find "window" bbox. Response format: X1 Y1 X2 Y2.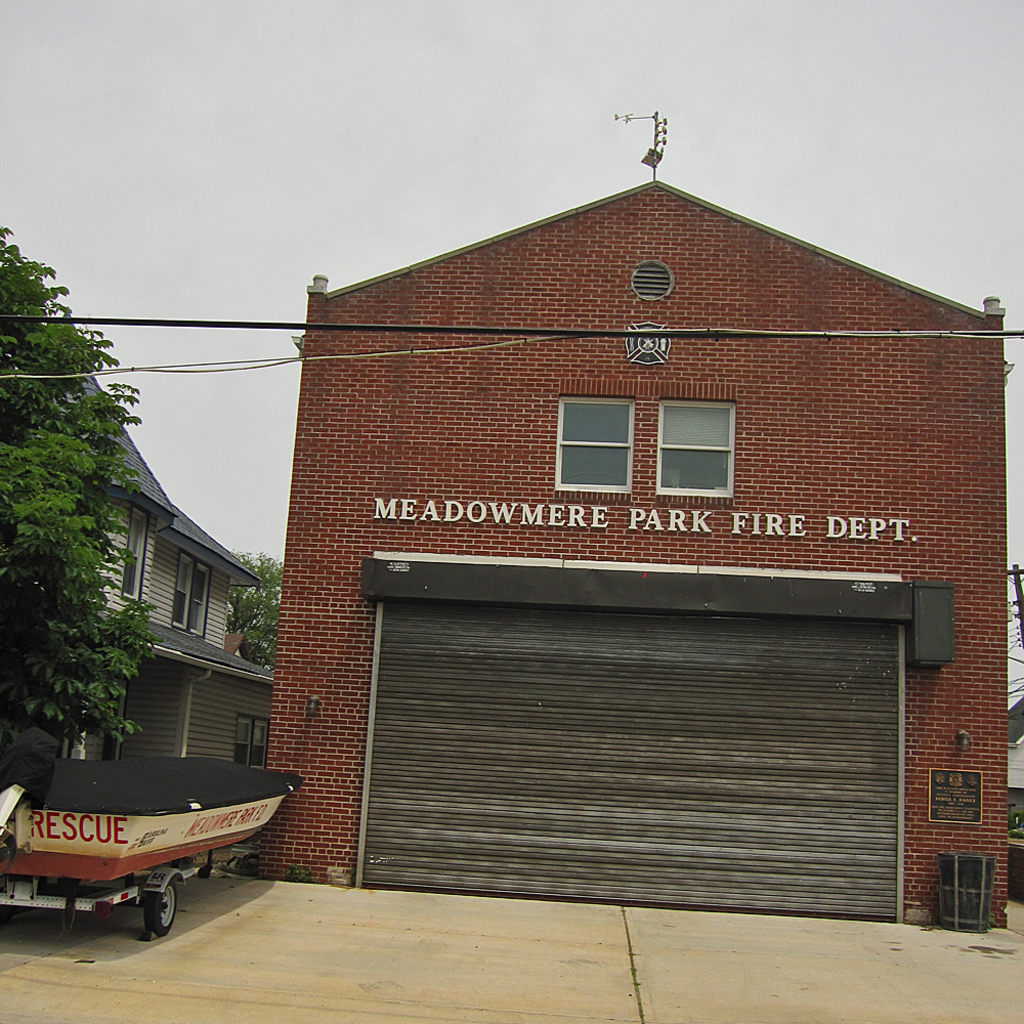
561 396 636 497.
